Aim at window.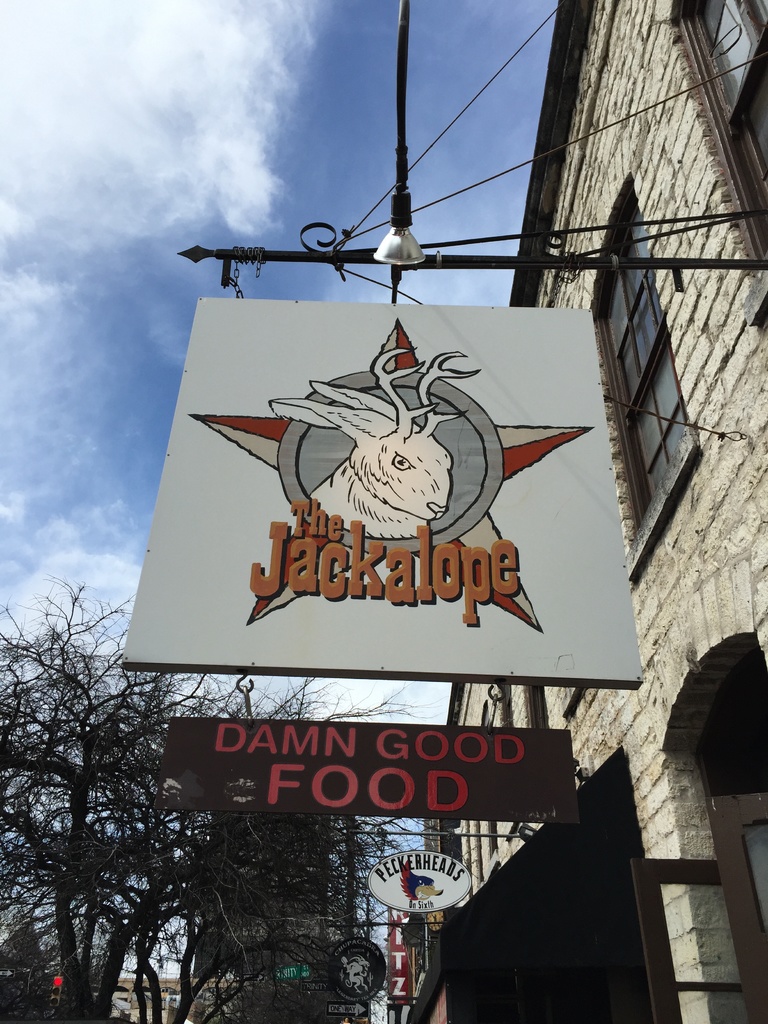
Aimed at 558/181/703/586.
